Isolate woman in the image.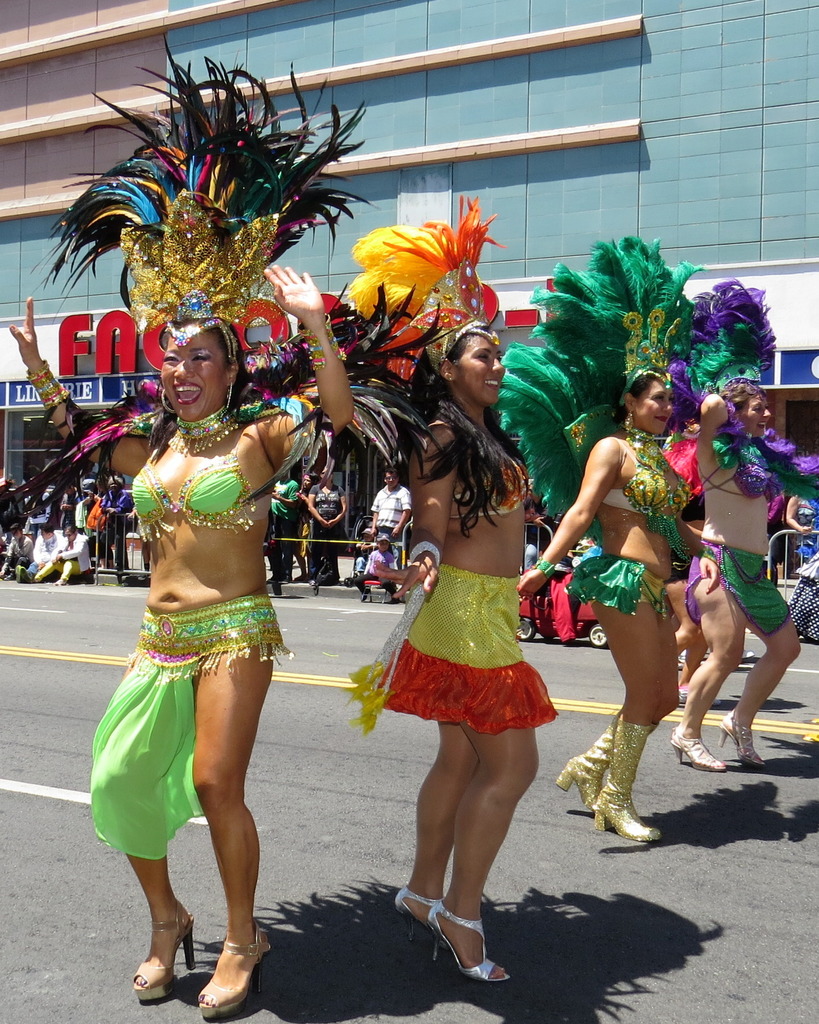
Isolated region: [2,257,355,1014].
